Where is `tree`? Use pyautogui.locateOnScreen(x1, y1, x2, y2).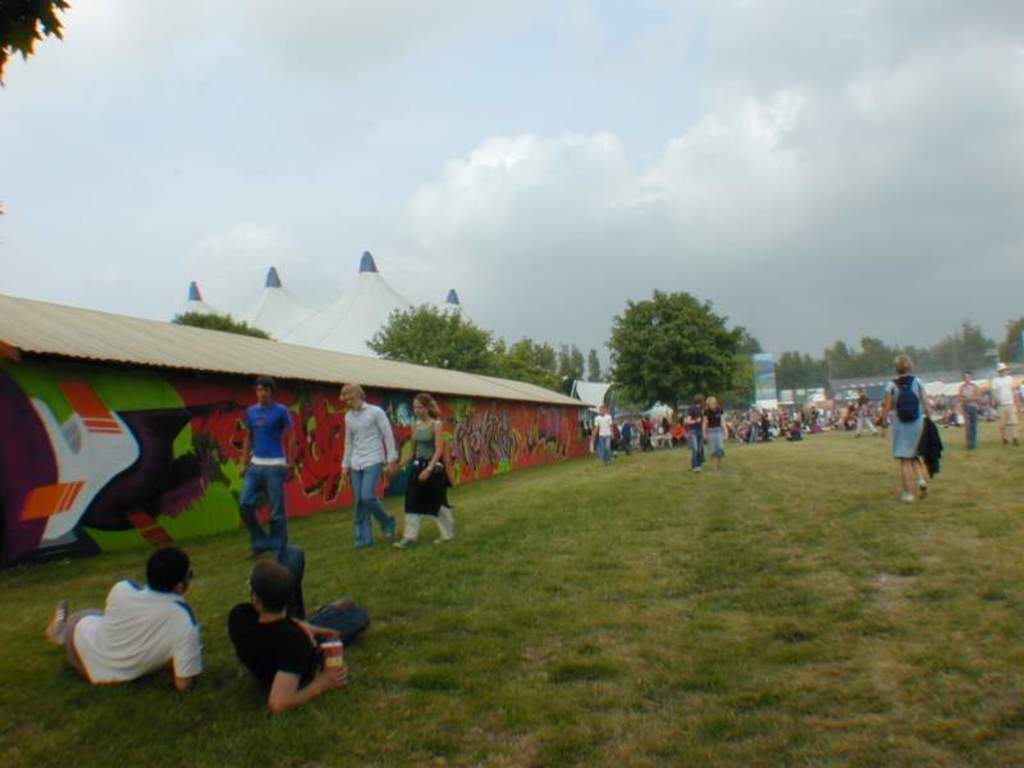
pyautogui.locateOnScreen(485, 337, 570, 397).
